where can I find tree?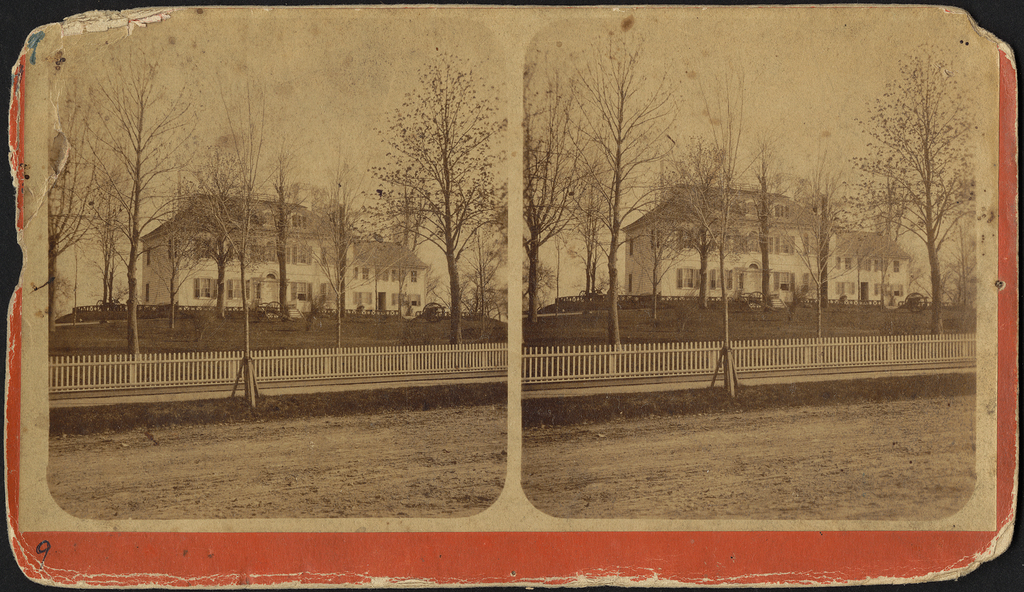
You can find it at box=[865, 38, 984, 339].
